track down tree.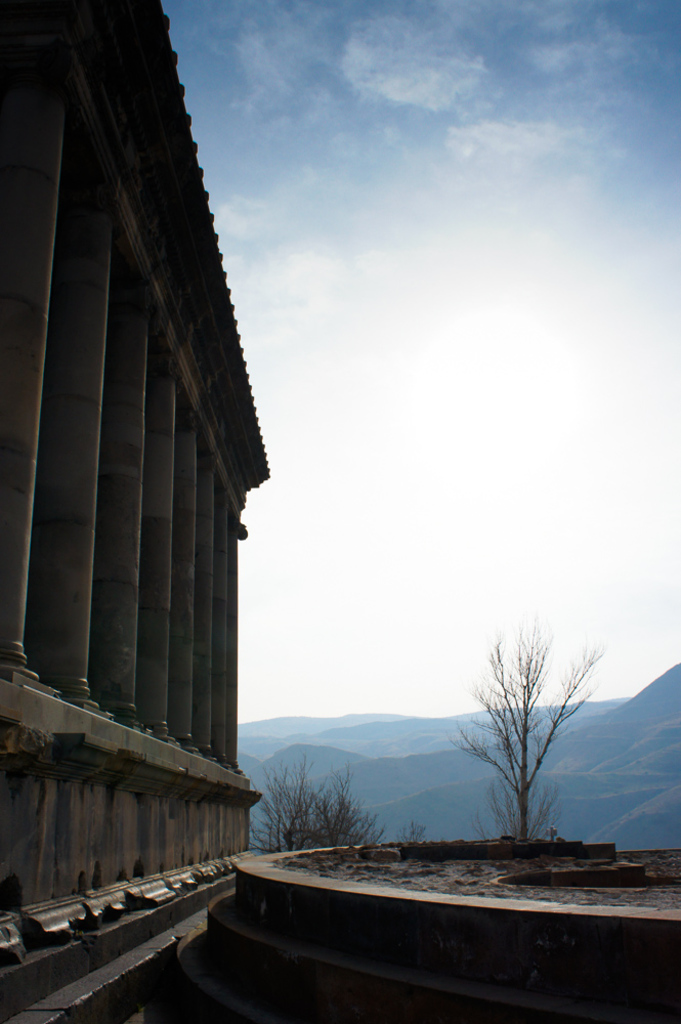
Tracked to <region>464, 629, 601, 840</region>.
